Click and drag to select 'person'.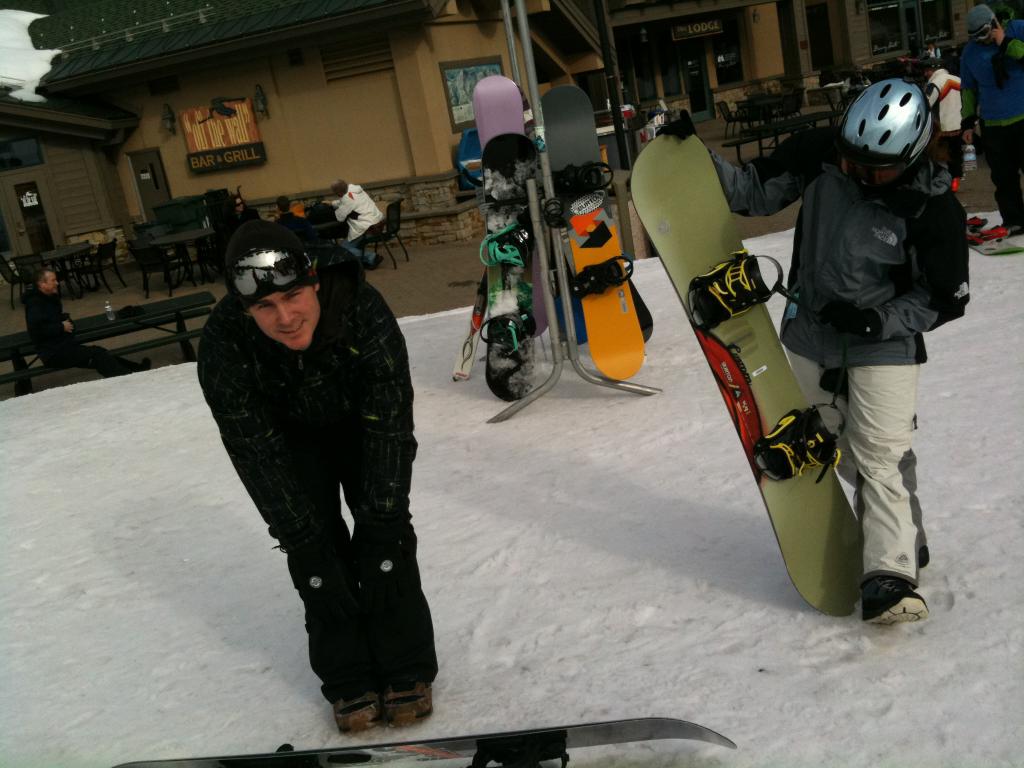
Selection: crop(653, 65, 979, 634).
